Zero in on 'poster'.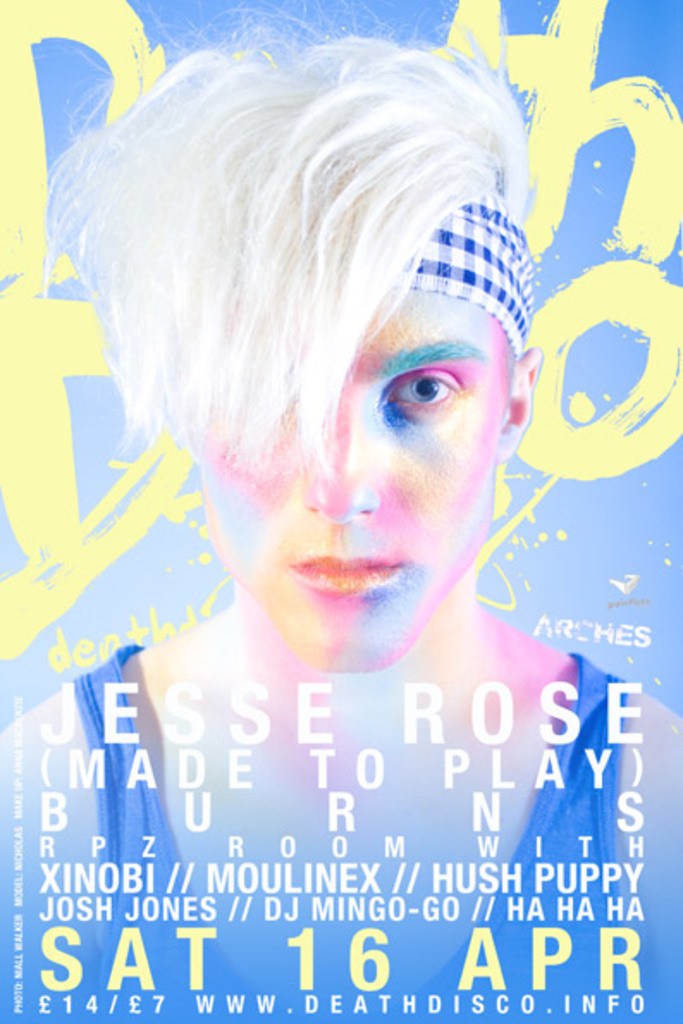
Zeroed in: x1=0 y1=0 x2=681 y2=1022.
